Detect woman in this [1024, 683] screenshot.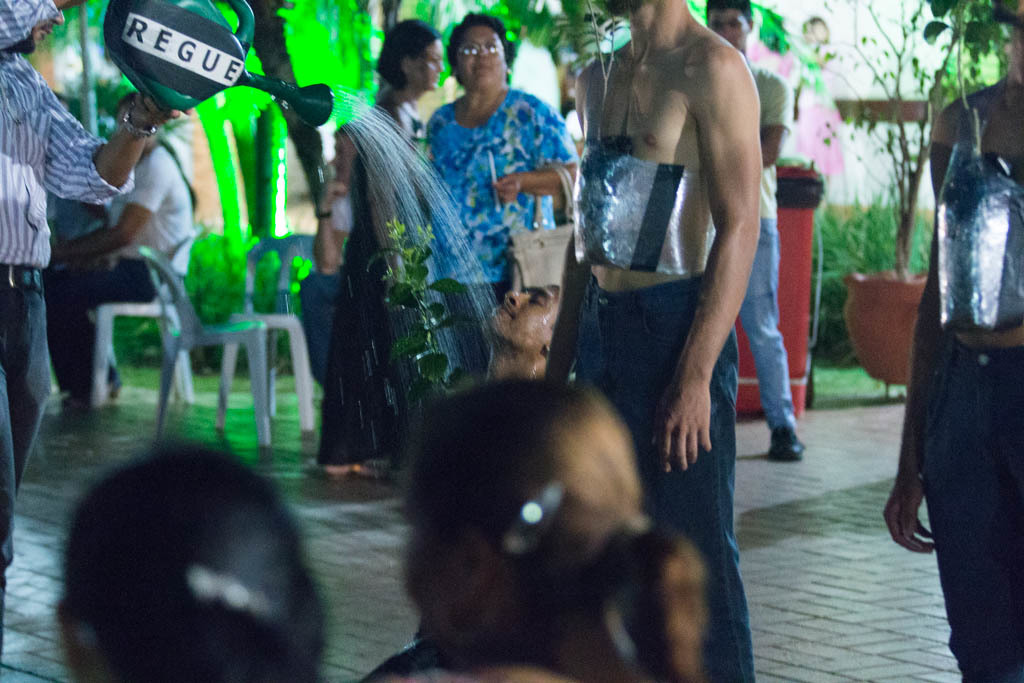
Detection: (51,441,319,682).
